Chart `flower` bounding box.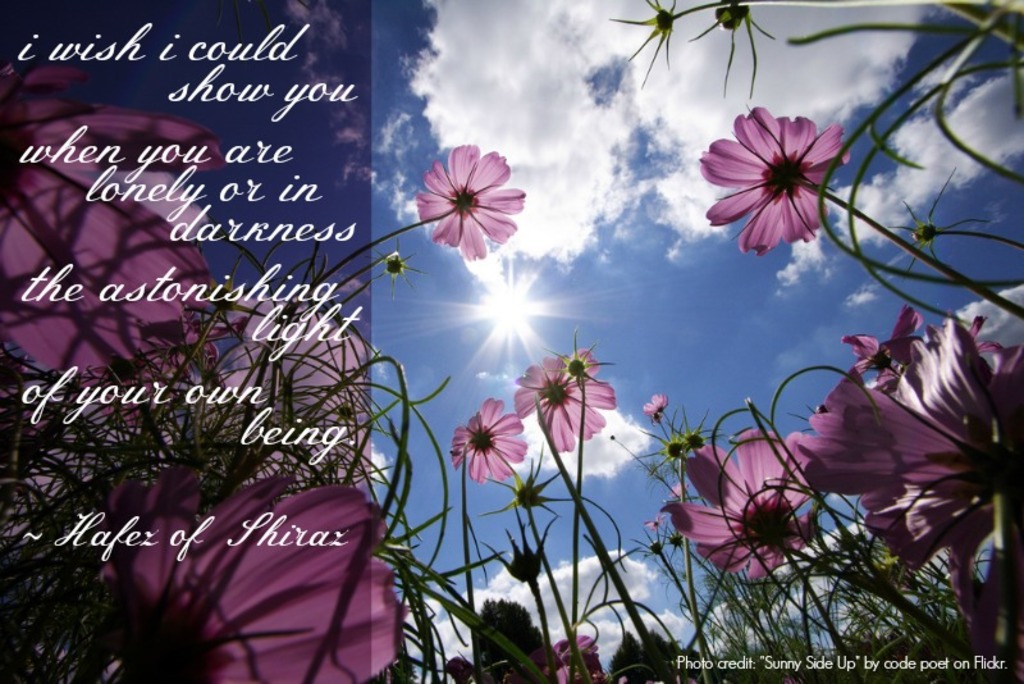
Charted: <region>786, 323, 1023, 646</region>.
